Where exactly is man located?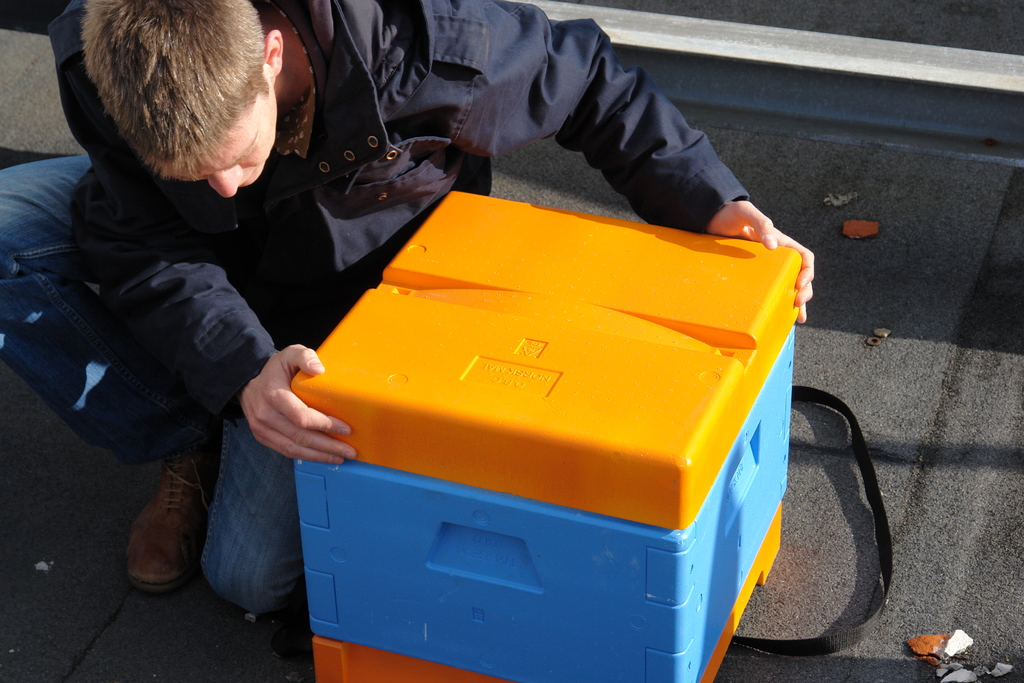
Its bounding box is [x1=70, y1=0, x2=817, y2=610].
